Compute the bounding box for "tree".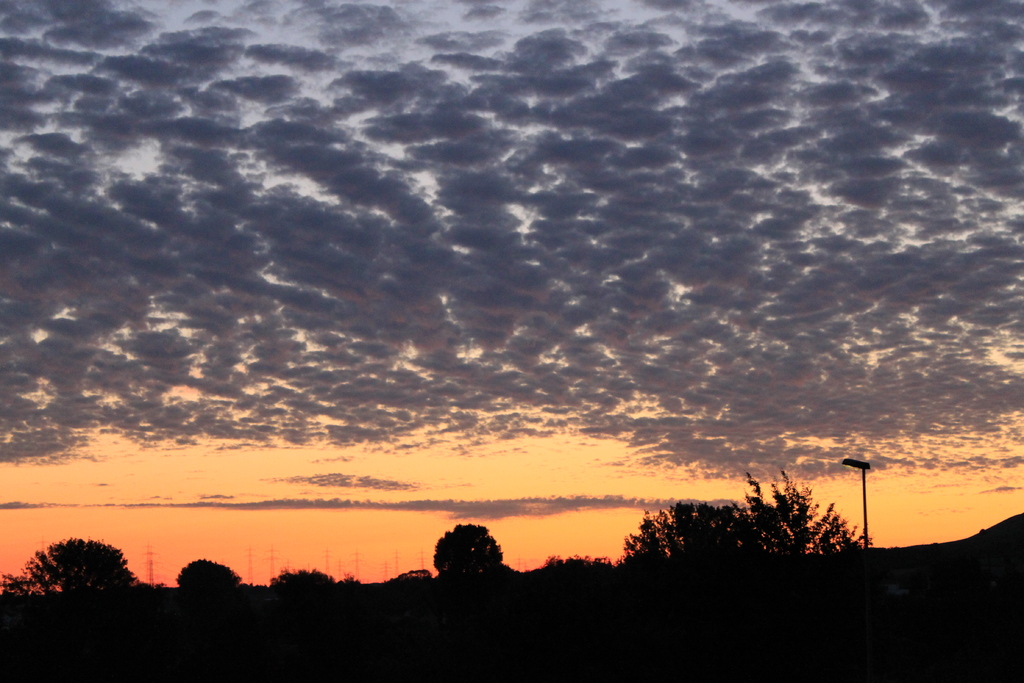
[388, 567, 431, 584].
